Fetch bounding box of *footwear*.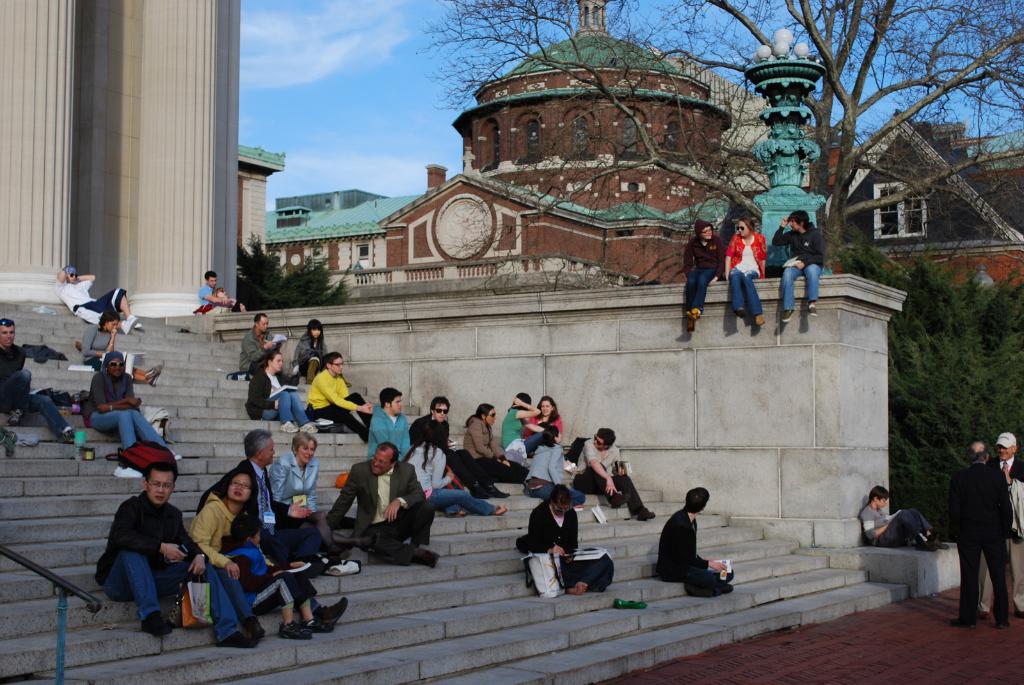
Bbox: detection(979, 599, 991, 620).
